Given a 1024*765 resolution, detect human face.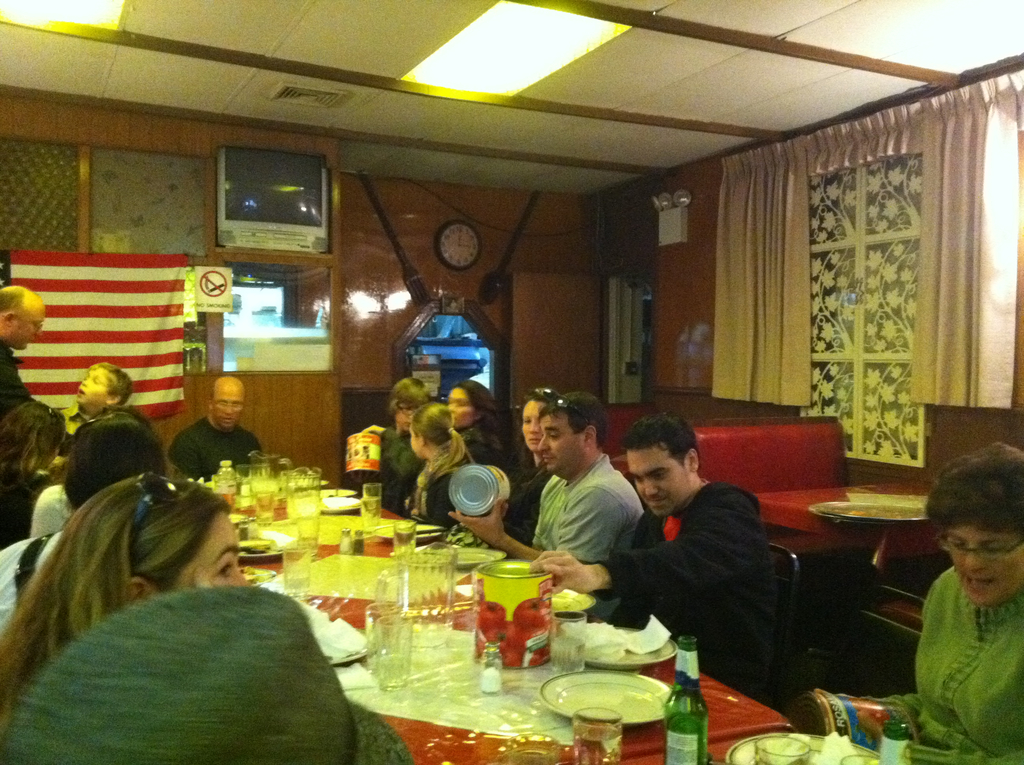
locate(8, 314, 49, 349).
